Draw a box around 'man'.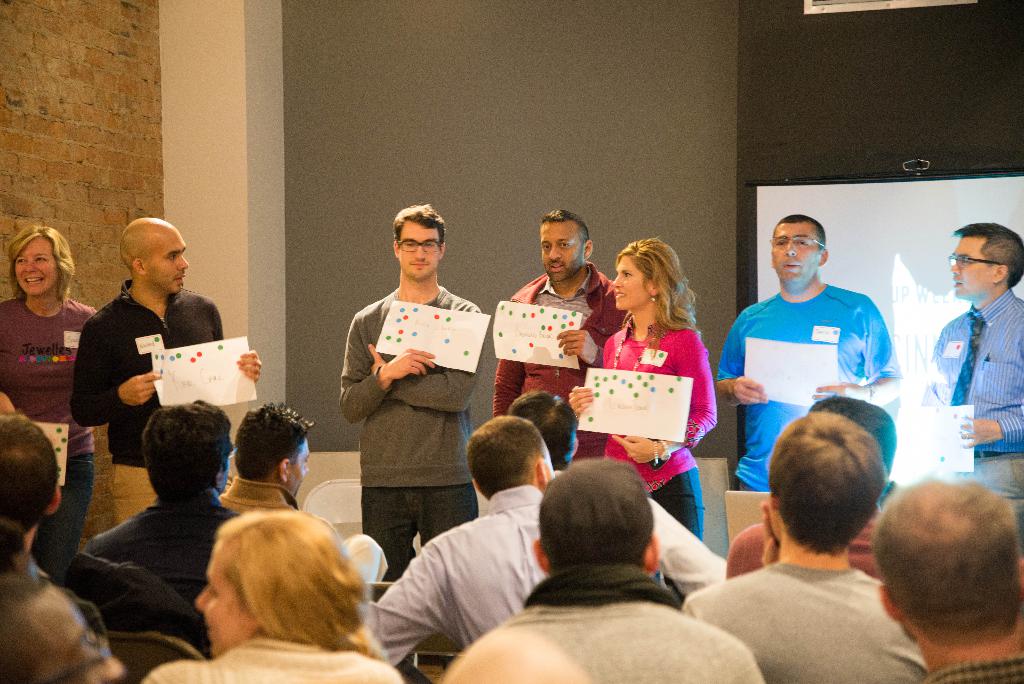
box(70, 217, 263, 516).
